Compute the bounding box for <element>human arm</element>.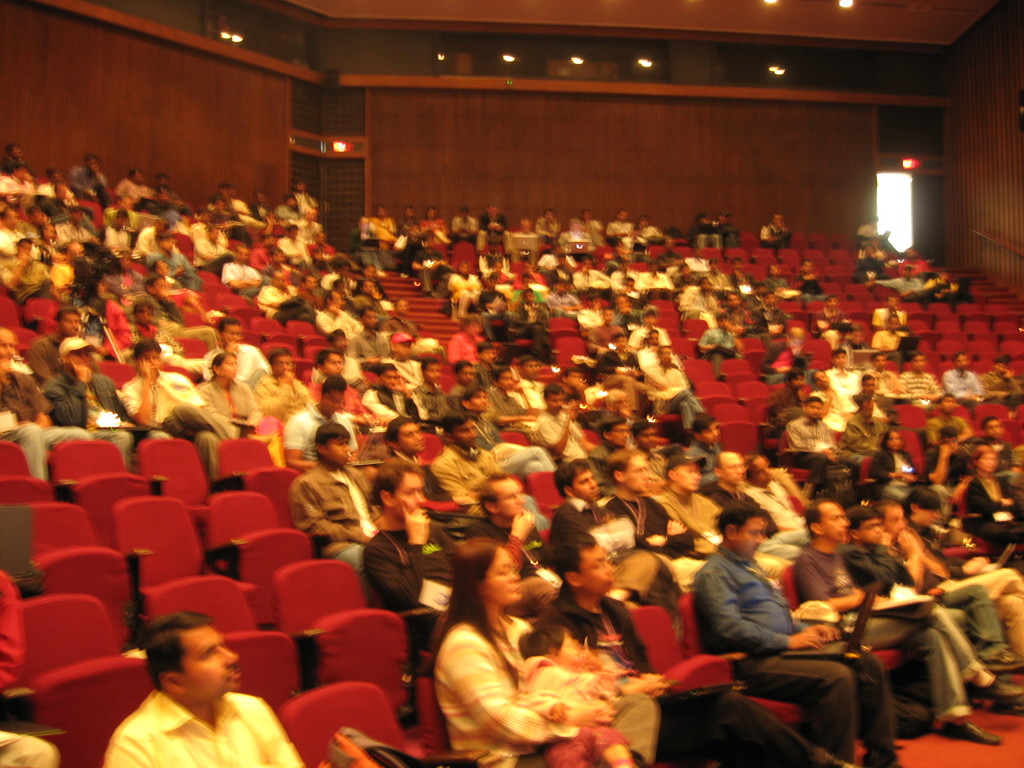
(454,505,537,567).
